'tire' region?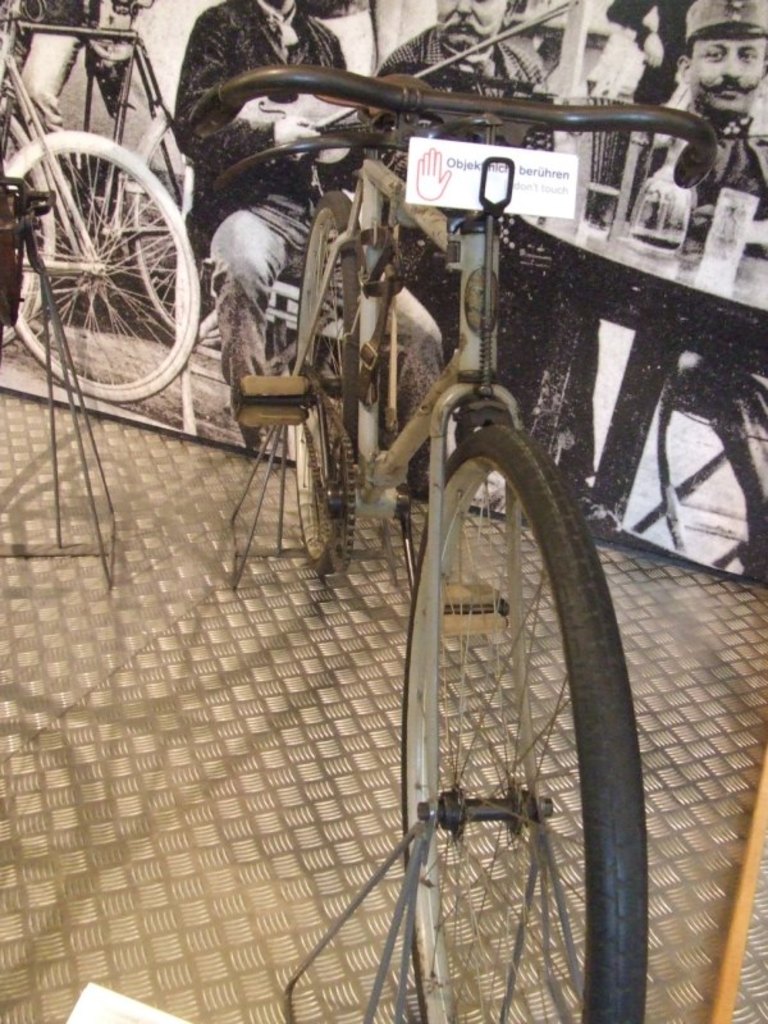
bbox=[294, 191, 358, 571]
